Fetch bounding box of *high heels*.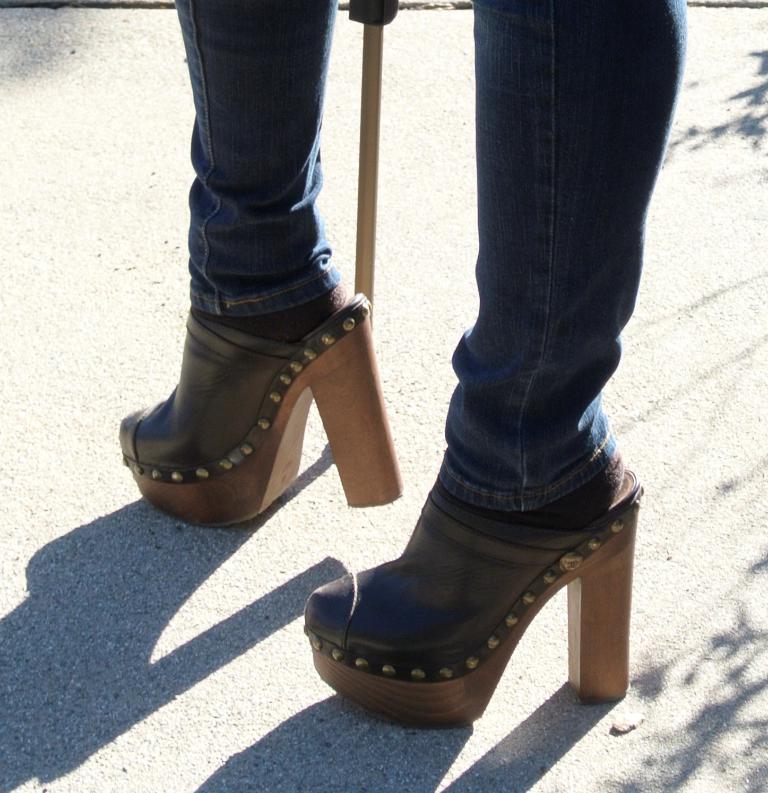
Bbox: 293 443 646 714.
